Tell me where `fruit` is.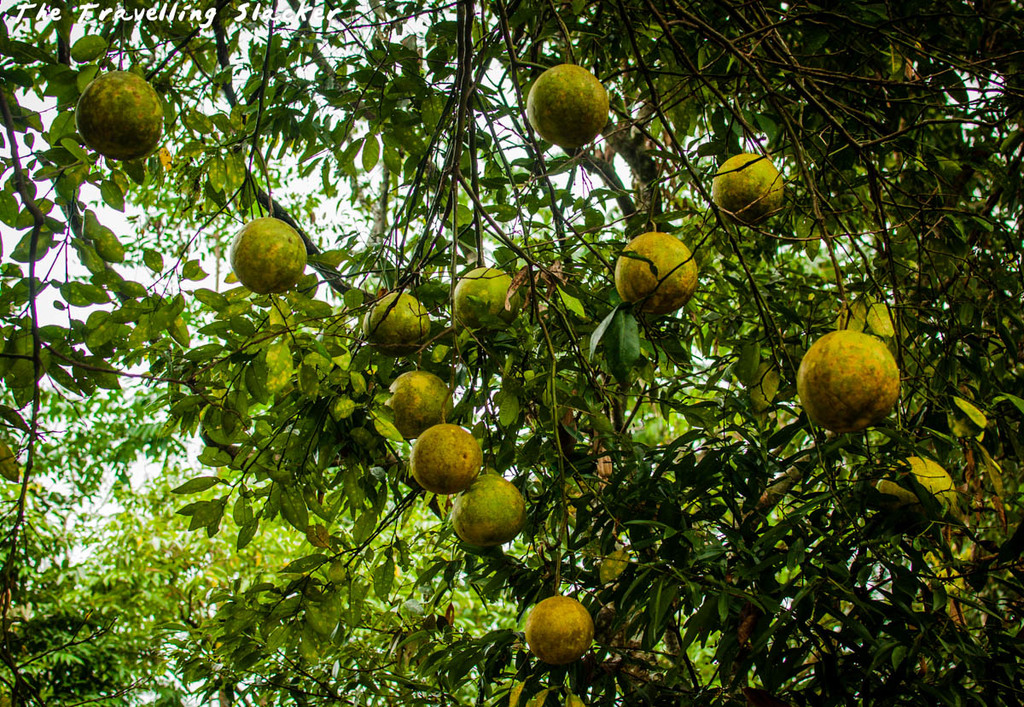
`fruit` is at bbox(406, 420, 480, 494).
